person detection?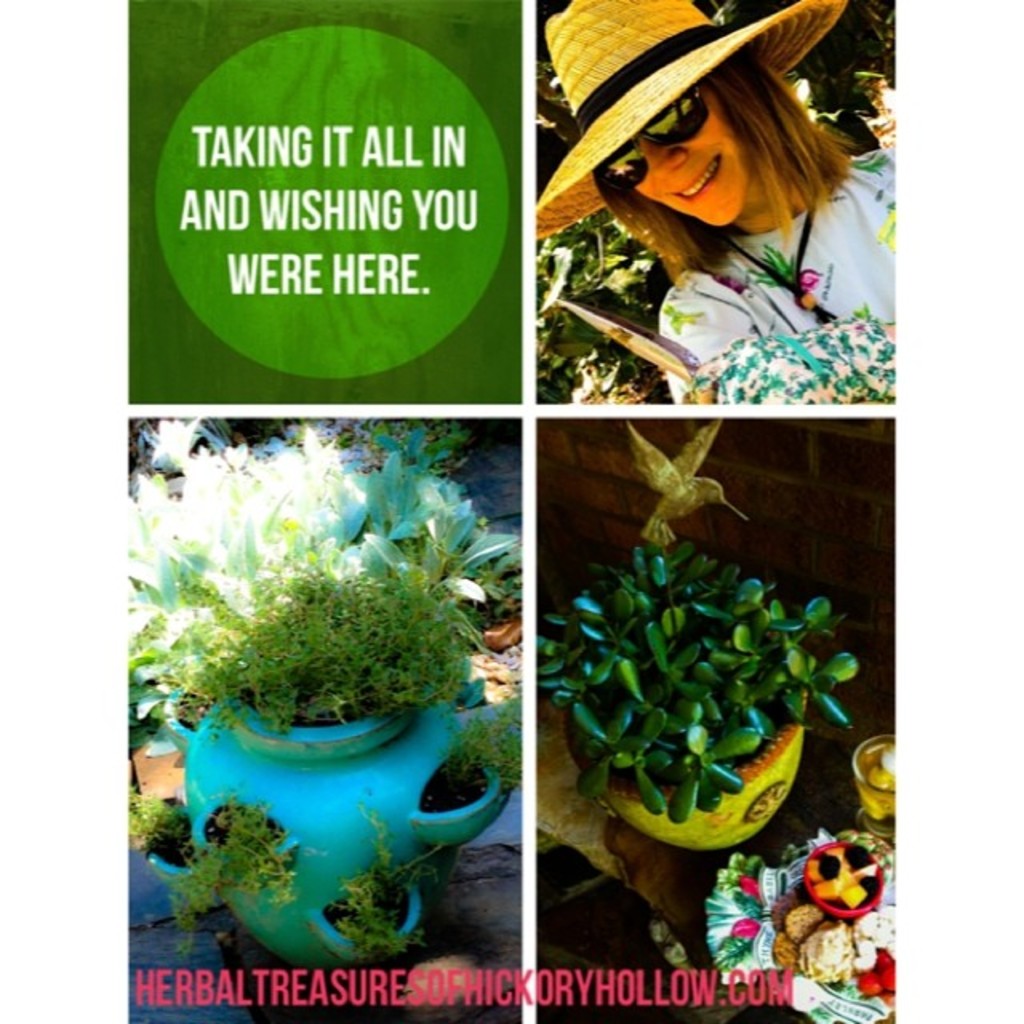
(514,2,923,410)
